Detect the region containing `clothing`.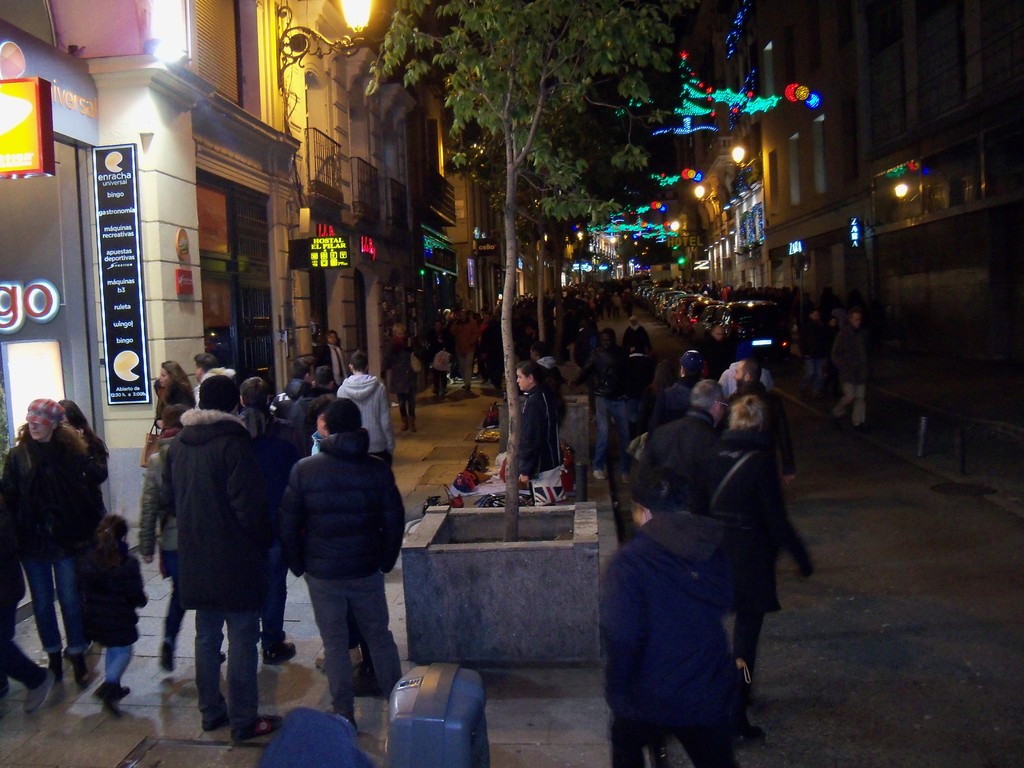
[left=290, top=446, right=409, bottom=724].
